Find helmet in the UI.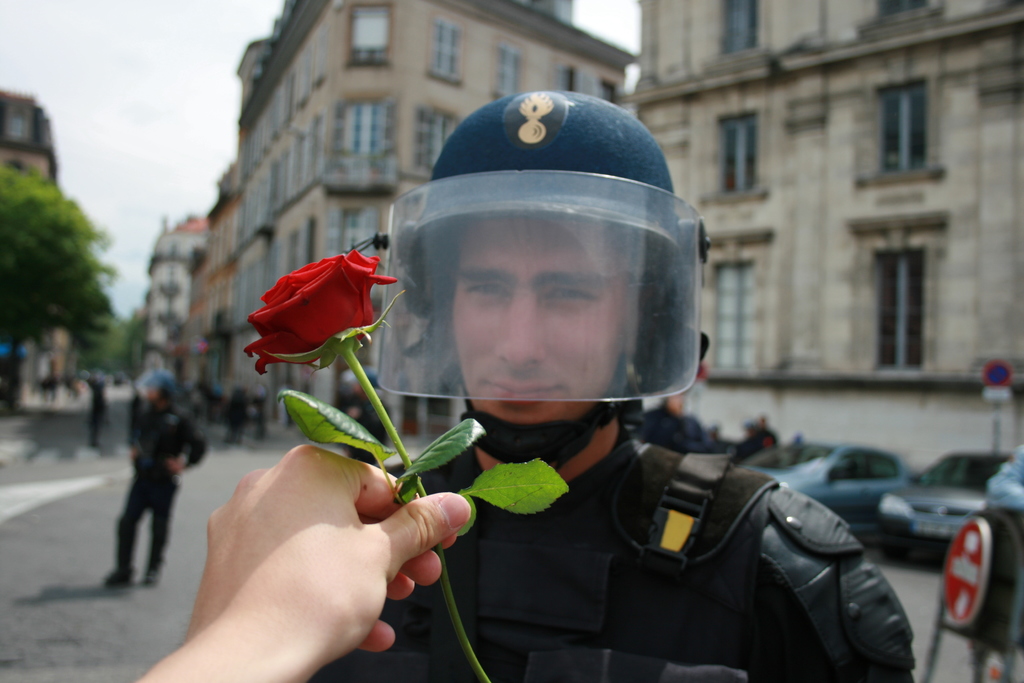
UI element at left=387, top=94, right=723, bottom=454.
